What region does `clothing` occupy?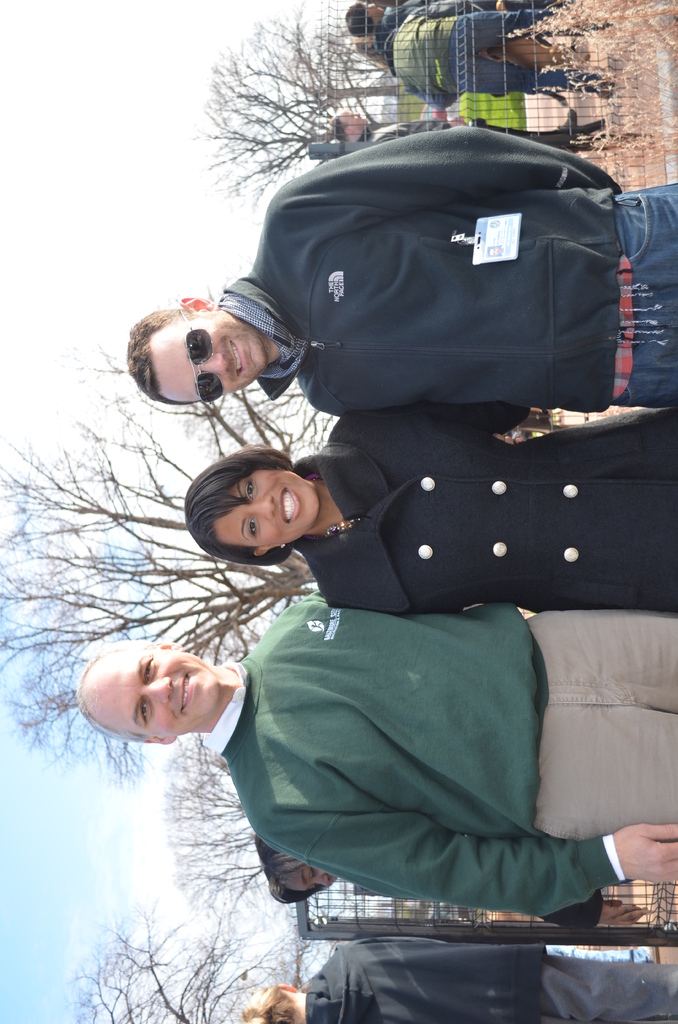
bbox=(380, 0, 583, 104).
